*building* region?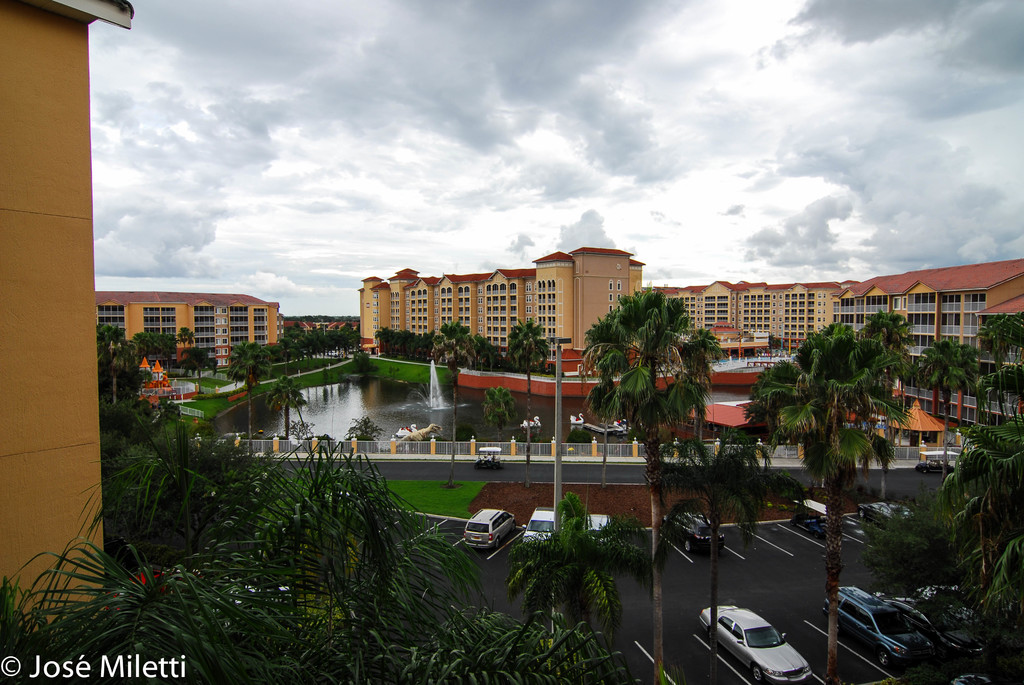
l=831, t=258, r=1023, b=427
